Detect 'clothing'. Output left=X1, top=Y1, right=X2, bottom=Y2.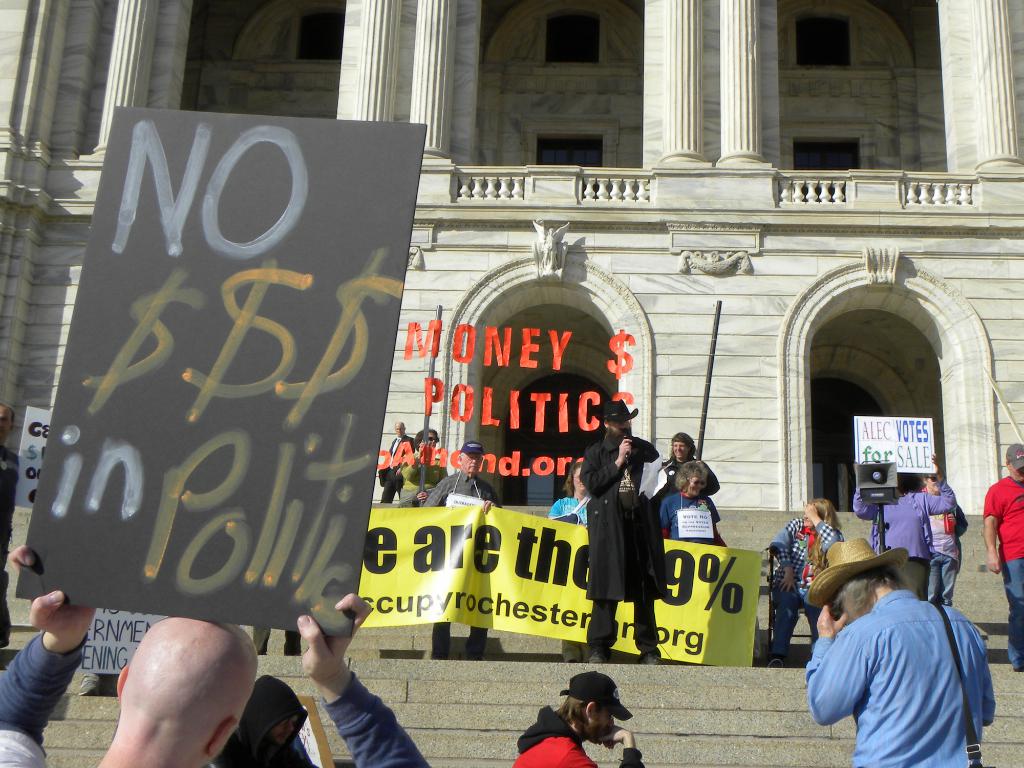
left=779, top=516, right=842, bottom=627.
